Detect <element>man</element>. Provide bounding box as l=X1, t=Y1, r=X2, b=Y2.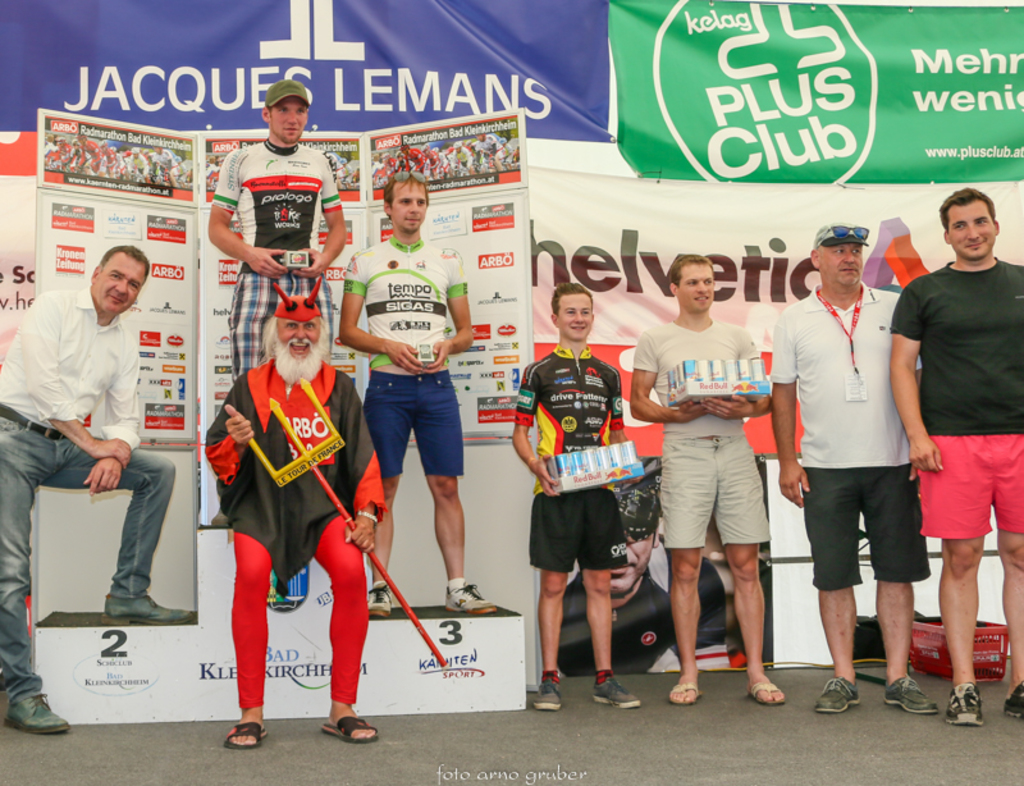
l=626, t=255, r=783, b=707.
